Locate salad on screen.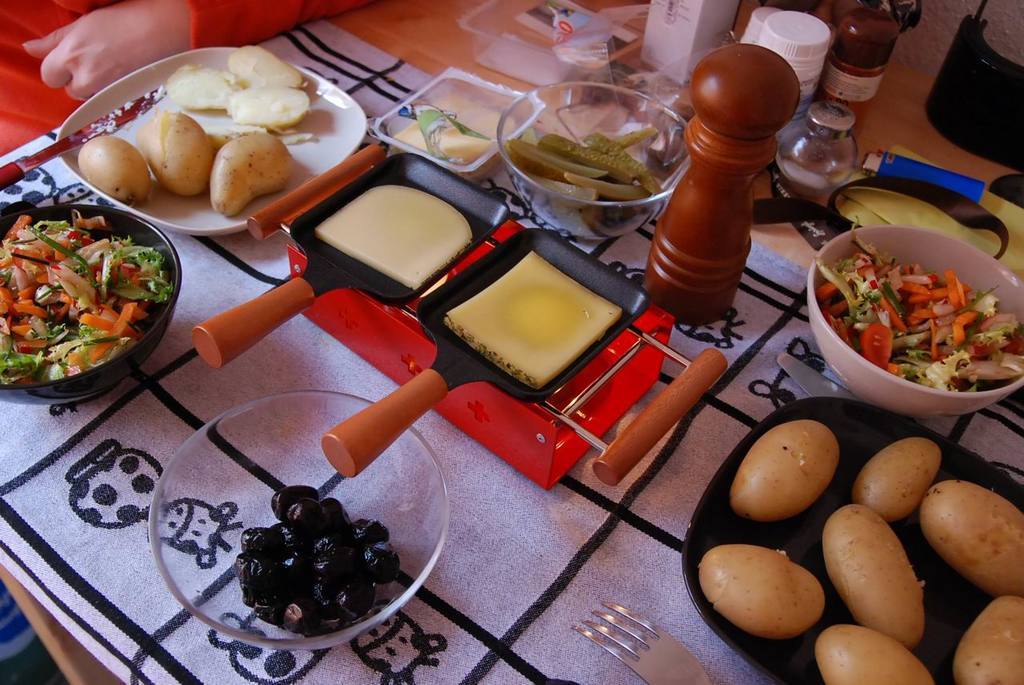
On screen at bbox=(815, 227, 1023, 397).
